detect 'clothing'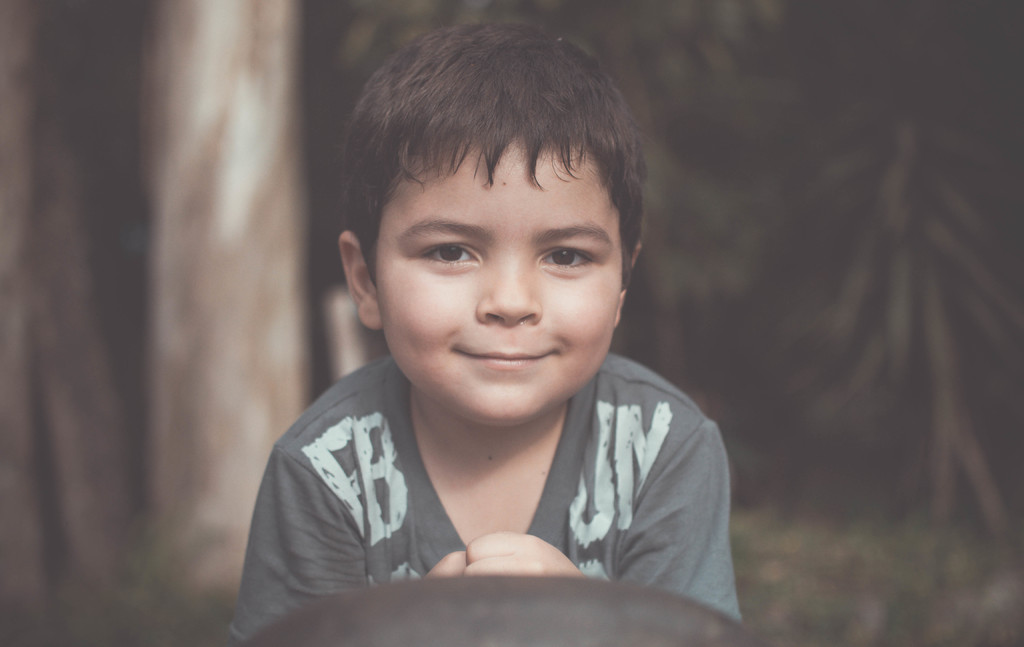
select_region(227, 352, 762, 613)
